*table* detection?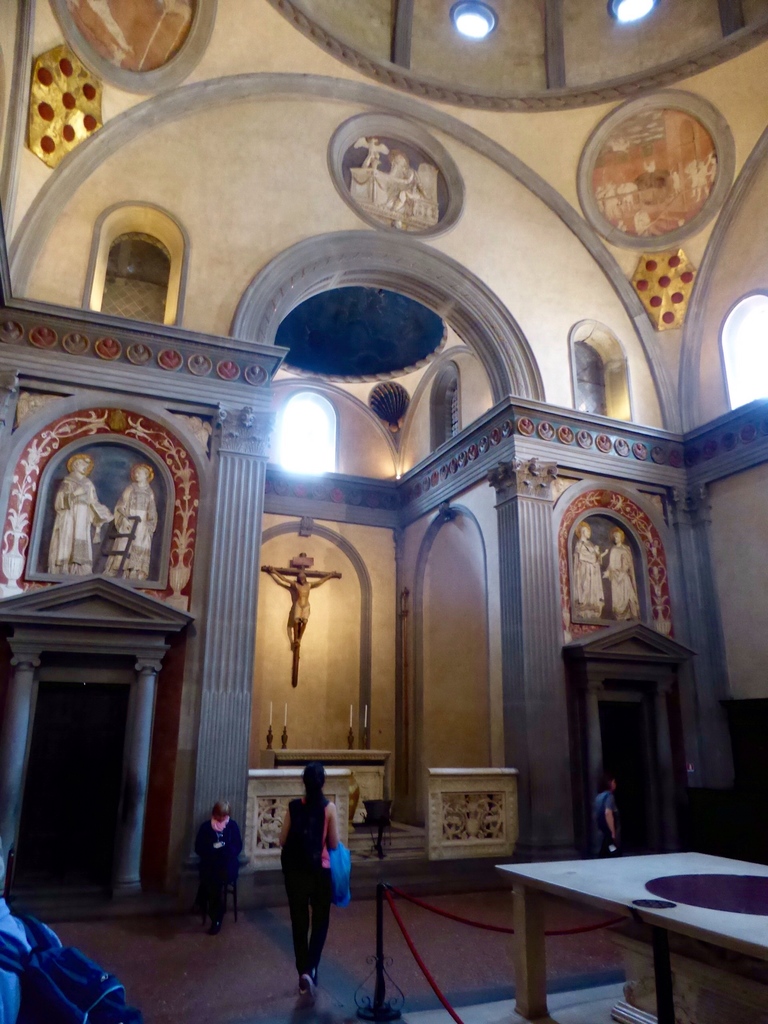
<box>248,764,352,877</box>
